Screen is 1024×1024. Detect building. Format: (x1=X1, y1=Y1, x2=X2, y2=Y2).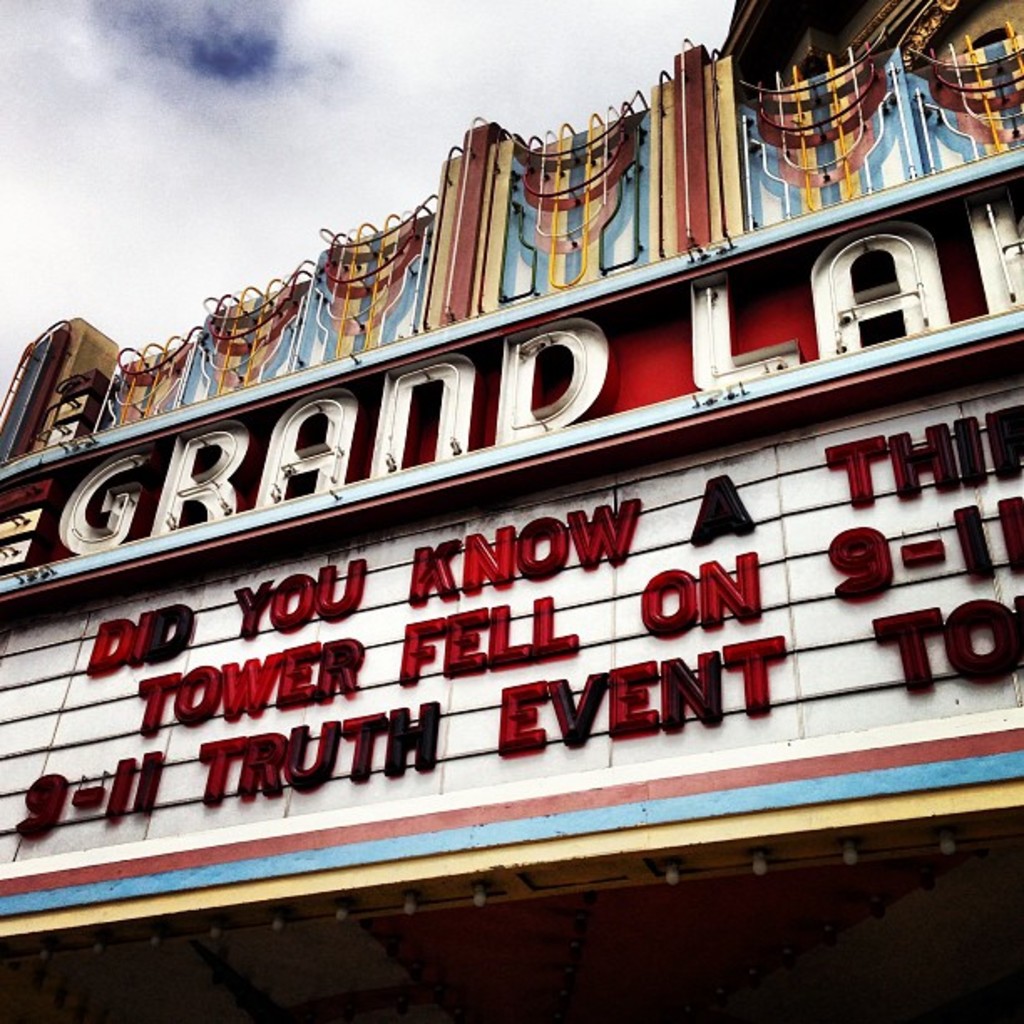
(x1=0, y1=0, x2=1022, y2=1021).
